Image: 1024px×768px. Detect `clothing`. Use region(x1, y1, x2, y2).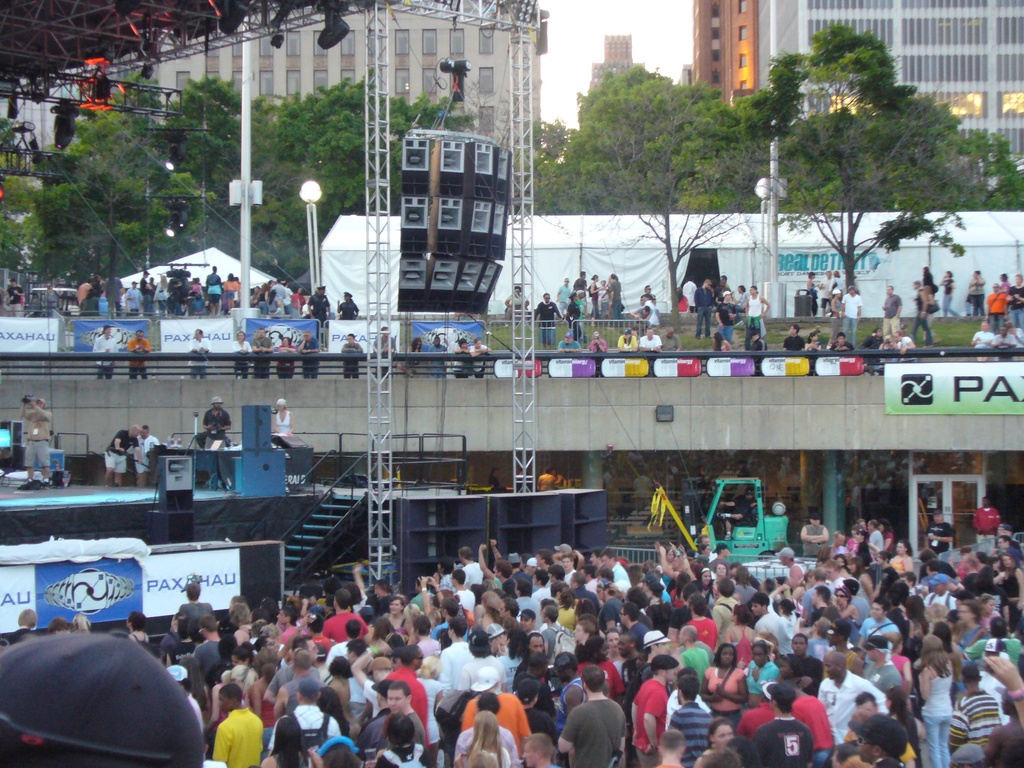
region(278, 345, 301, 377).
